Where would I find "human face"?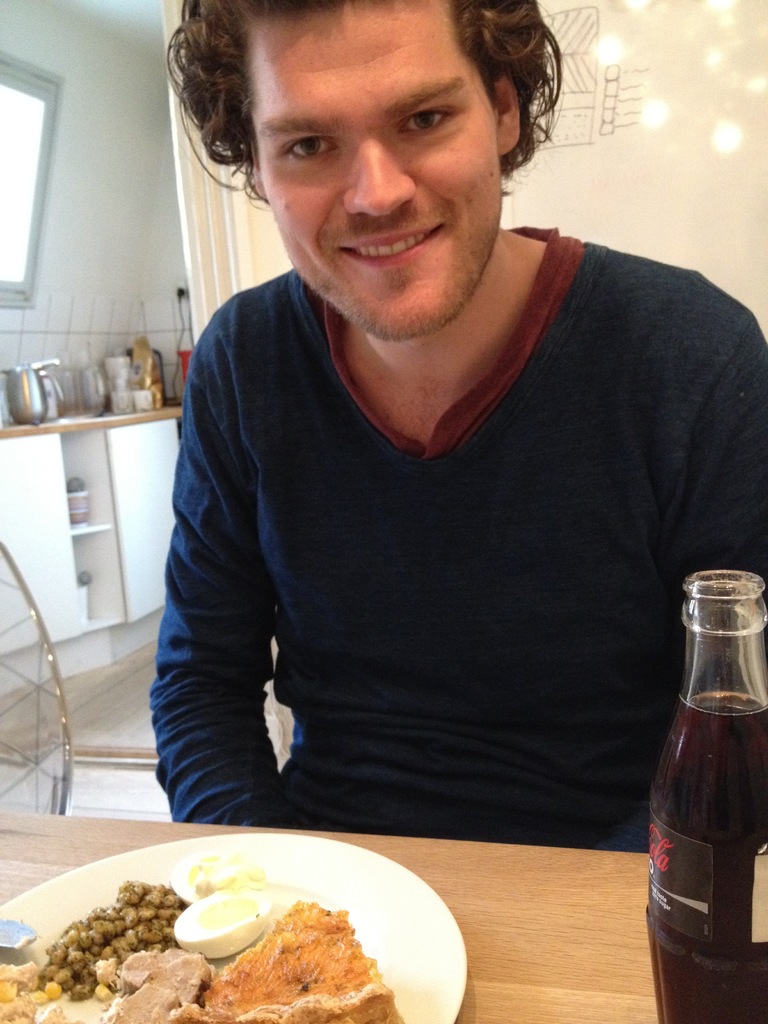
At left=248, top=0, right=501, bottom=342.
